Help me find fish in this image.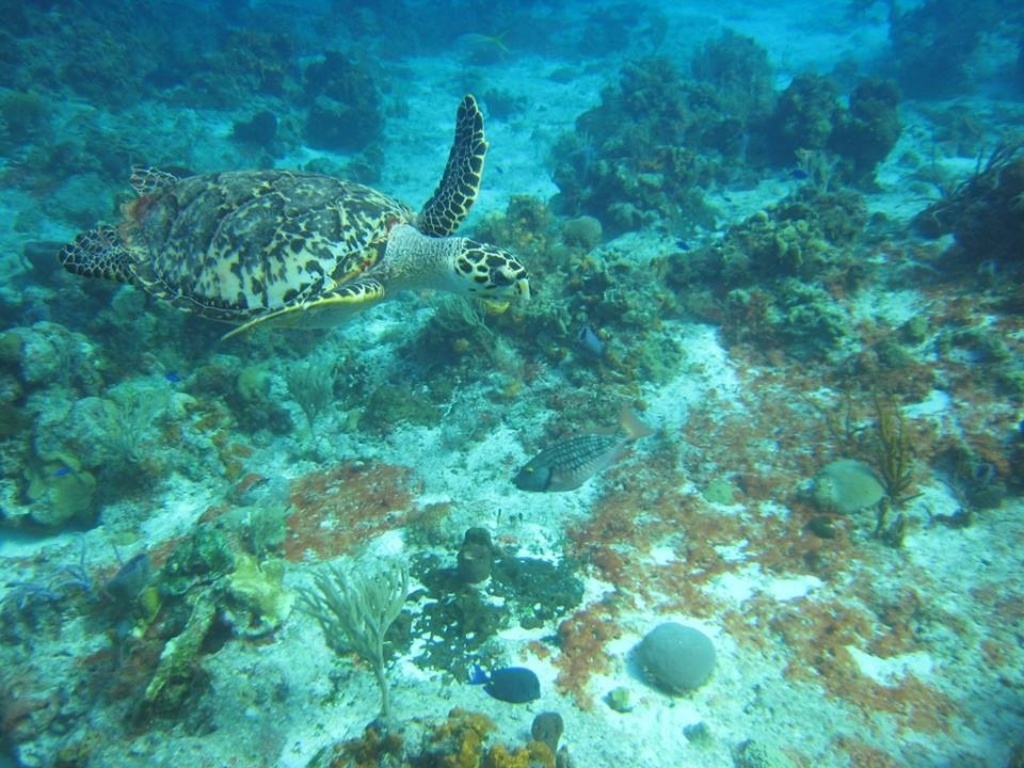
Found it: left=511, top=412, right=653, bottom=497.
